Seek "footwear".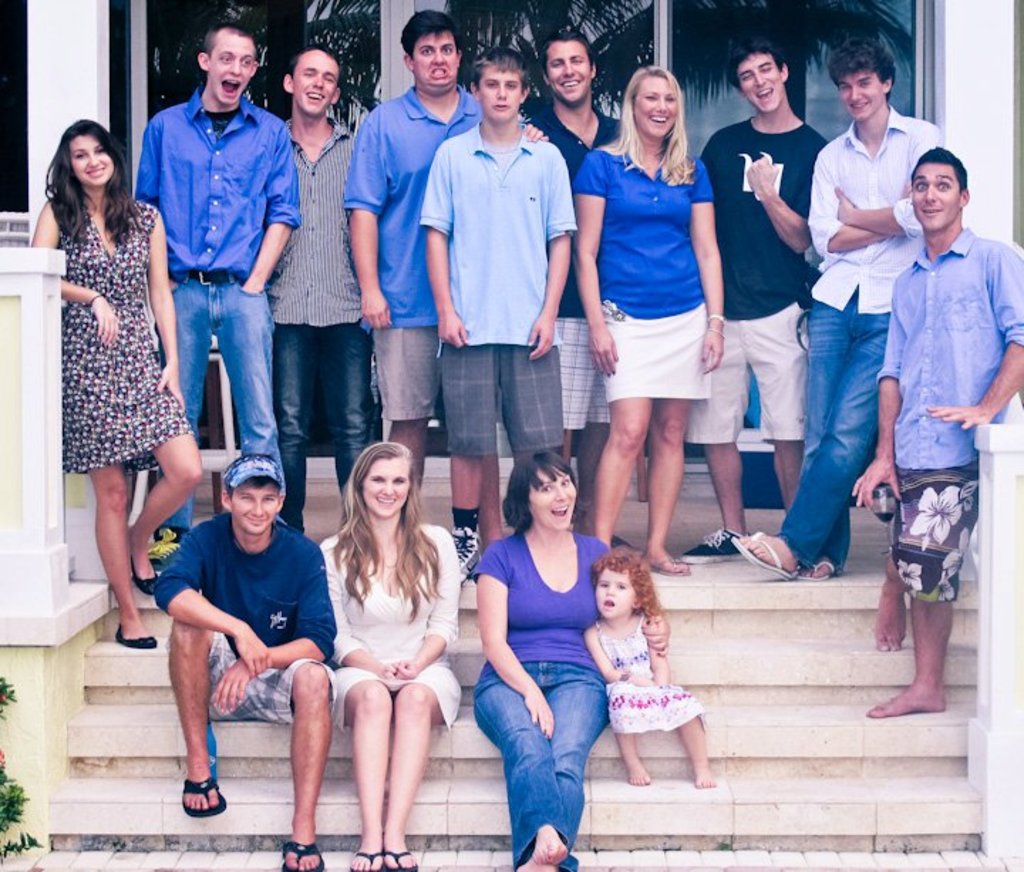
crop(796, 555, 841, 585).
